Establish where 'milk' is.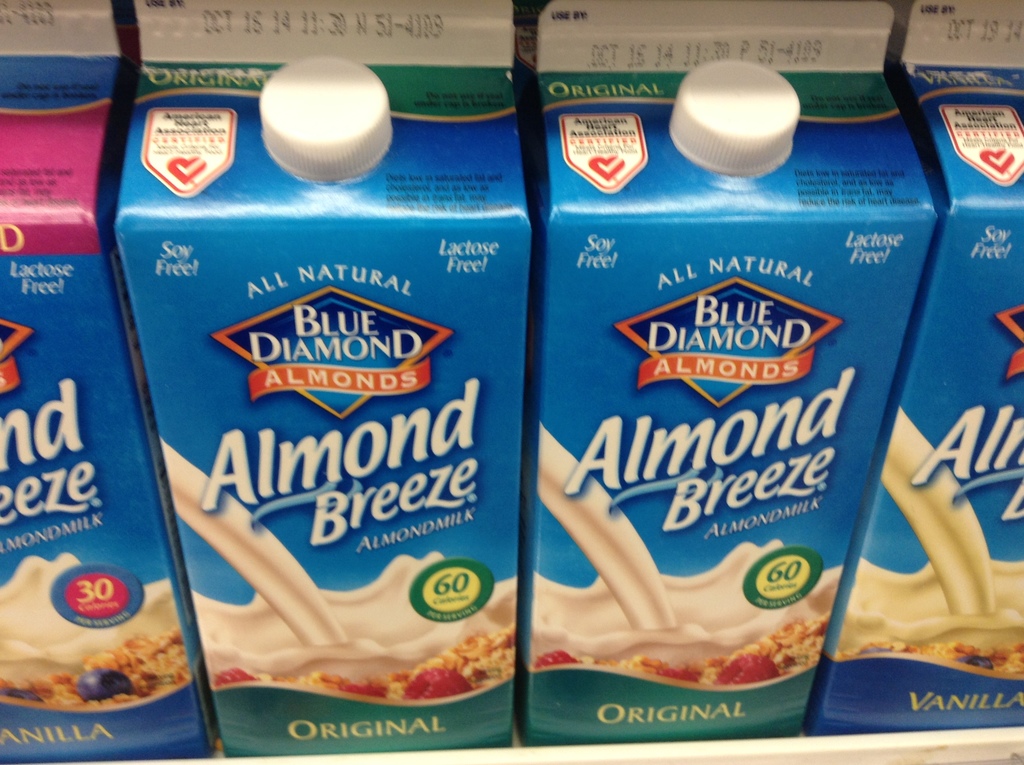
Established at (x1=833, y1=407, x2=1023, y2=678).
